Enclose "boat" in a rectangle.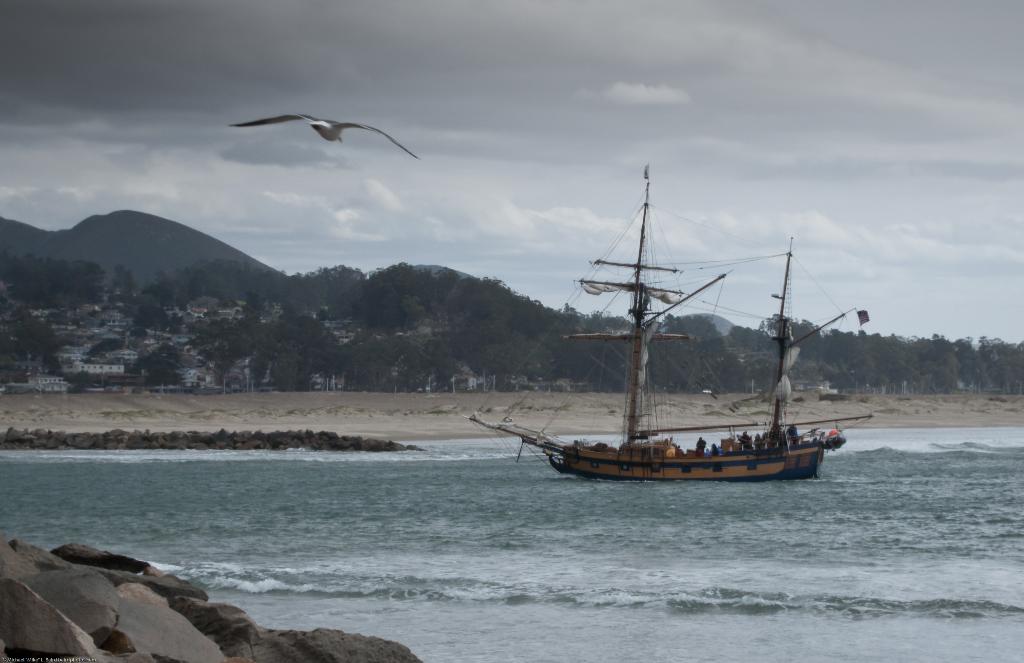
{"x1": 481, "y1": 172, "x2": 867, "y2": 516}.
